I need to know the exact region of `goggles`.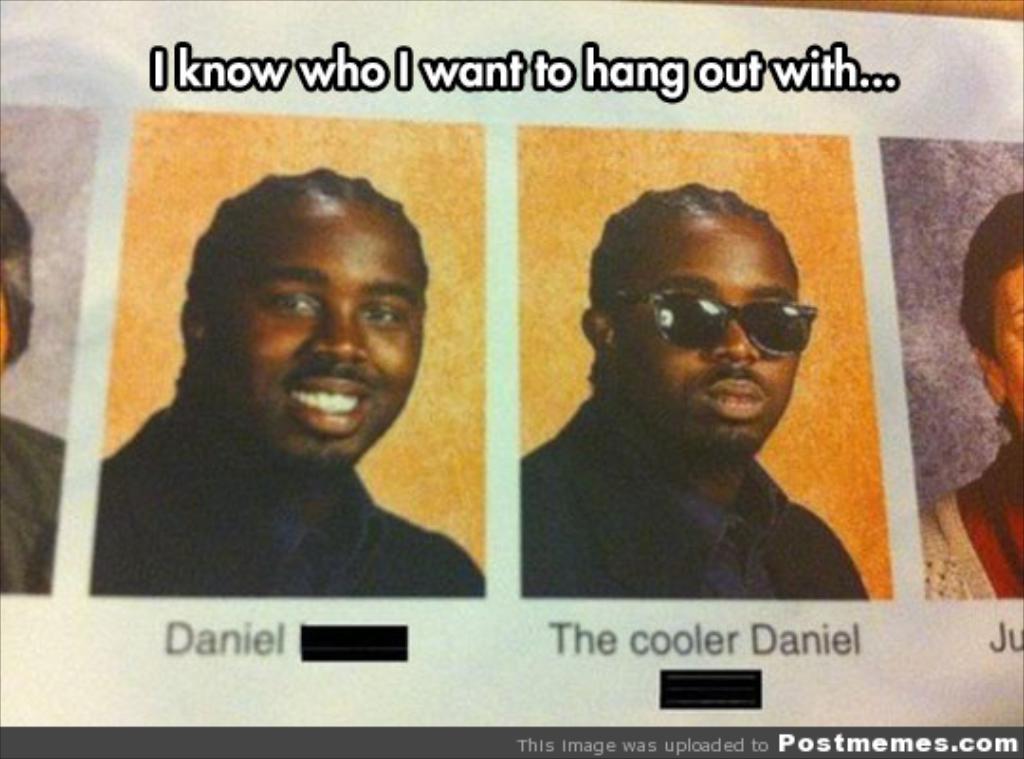
Region: 624:268:821:359.
